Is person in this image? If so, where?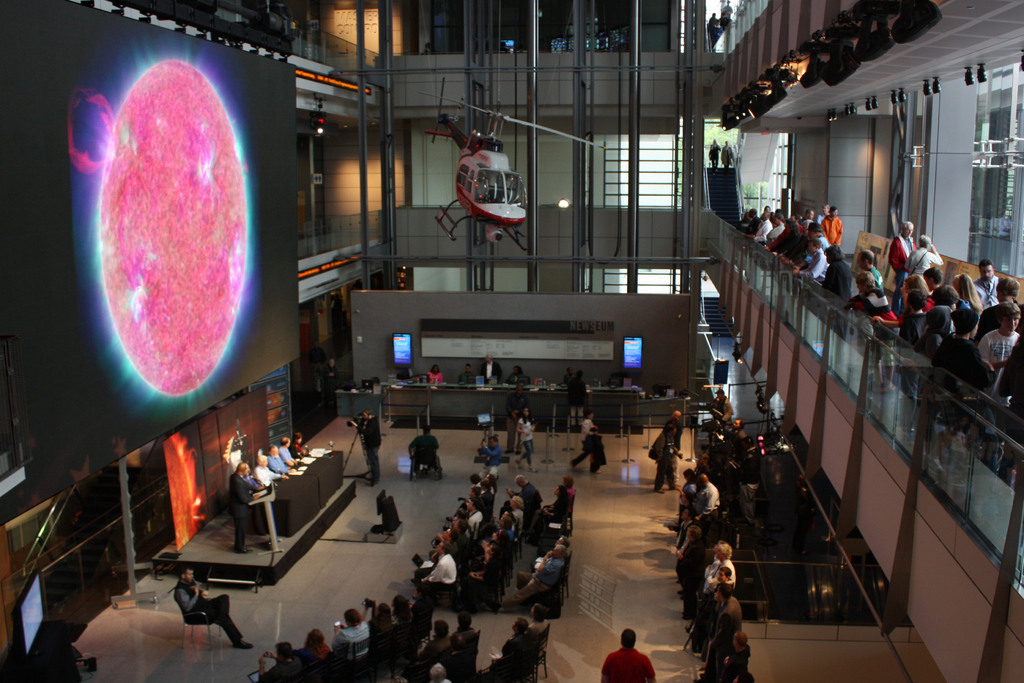
Yes, at [426, 361, 445, 383].
